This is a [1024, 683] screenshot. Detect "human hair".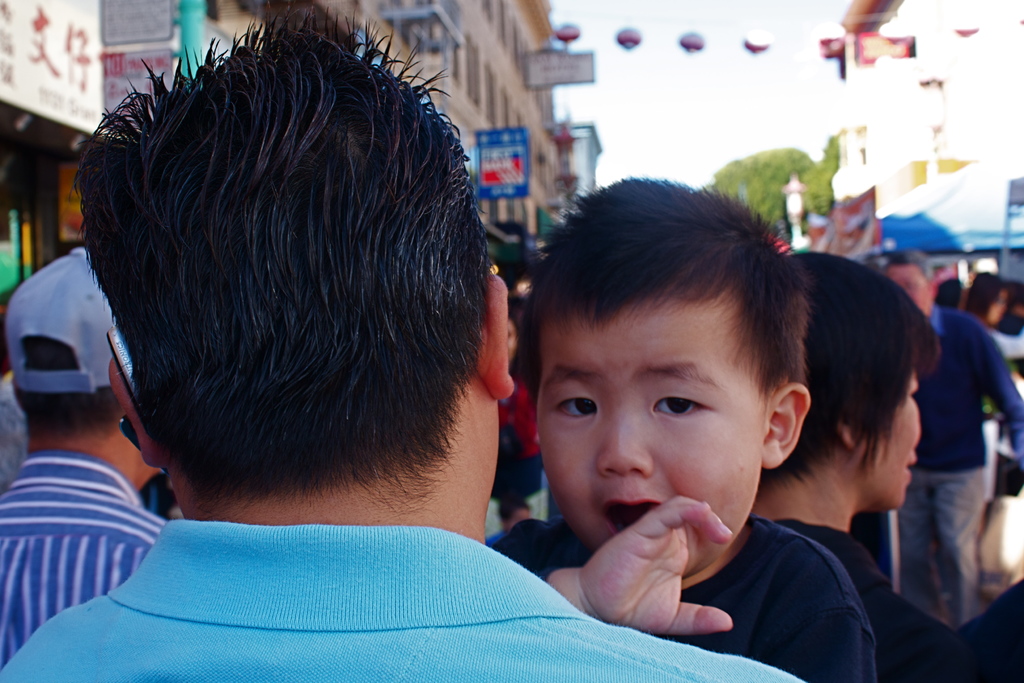
(63, 22, 474, 504).
